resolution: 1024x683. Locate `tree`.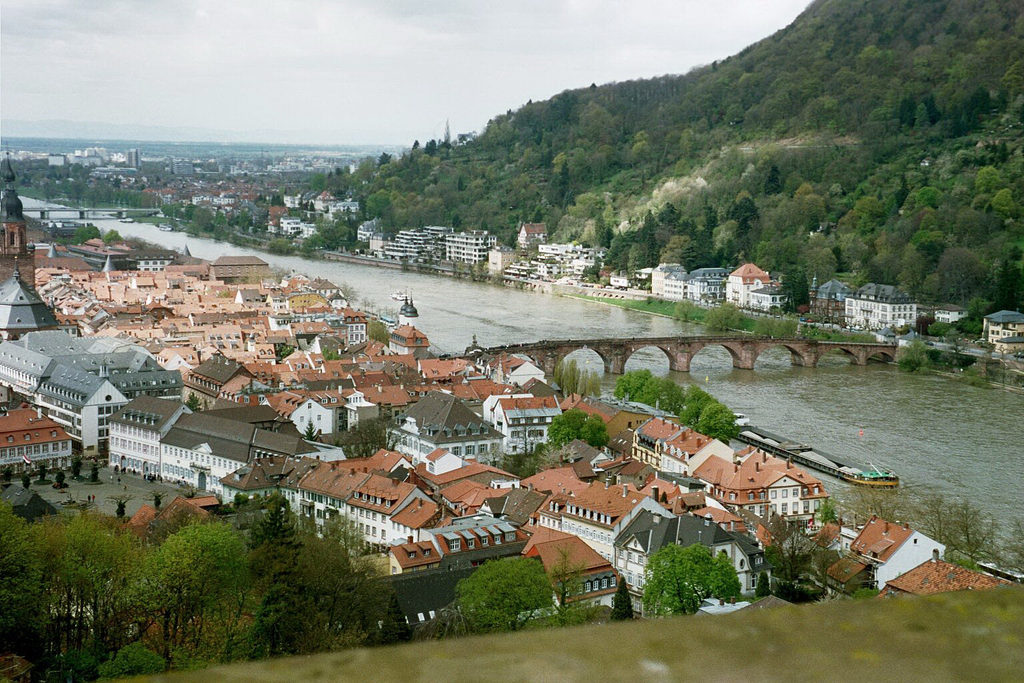
Rect(546, 405, 617, 451).
